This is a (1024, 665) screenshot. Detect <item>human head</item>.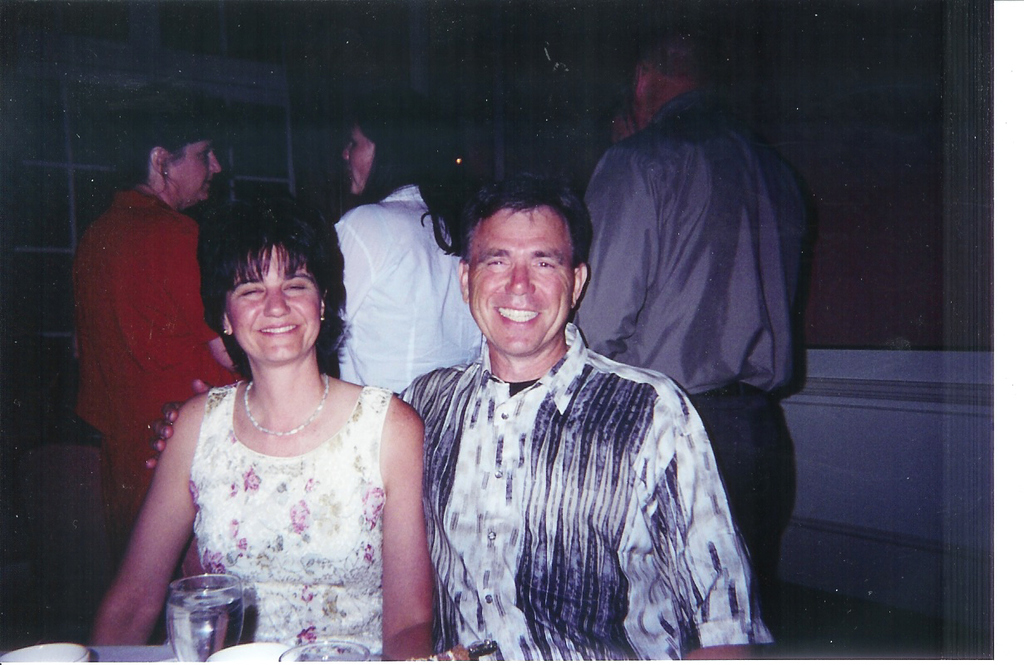
338,105,444,203.
